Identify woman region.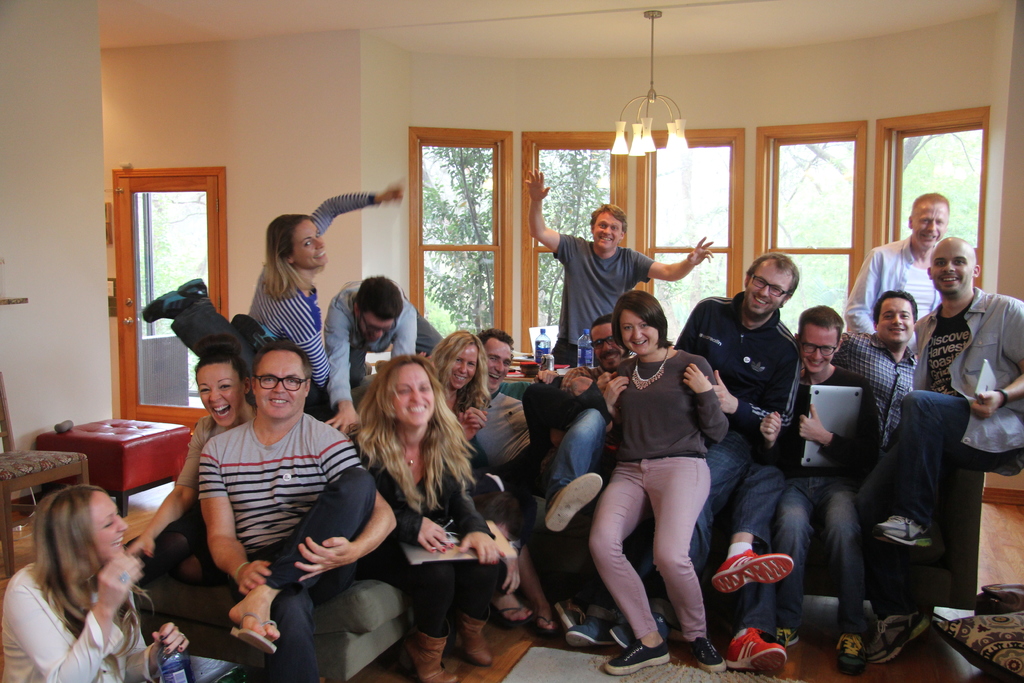
Region: x1=241, y1=177, x2=408, y2=421.
